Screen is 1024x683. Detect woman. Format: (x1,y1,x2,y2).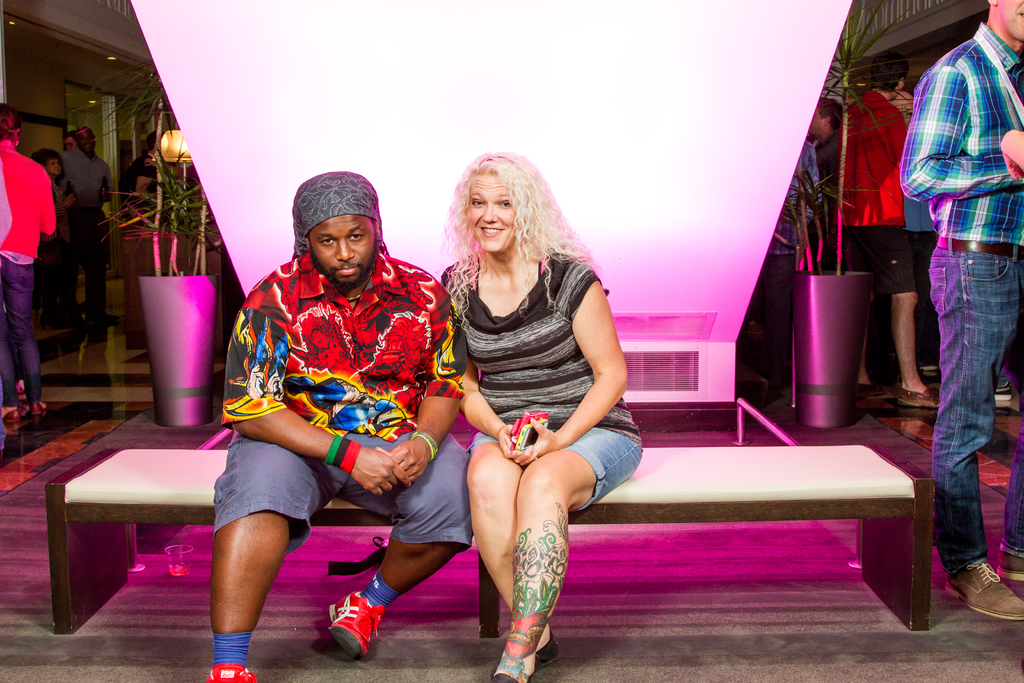
(436,151,657,682).
